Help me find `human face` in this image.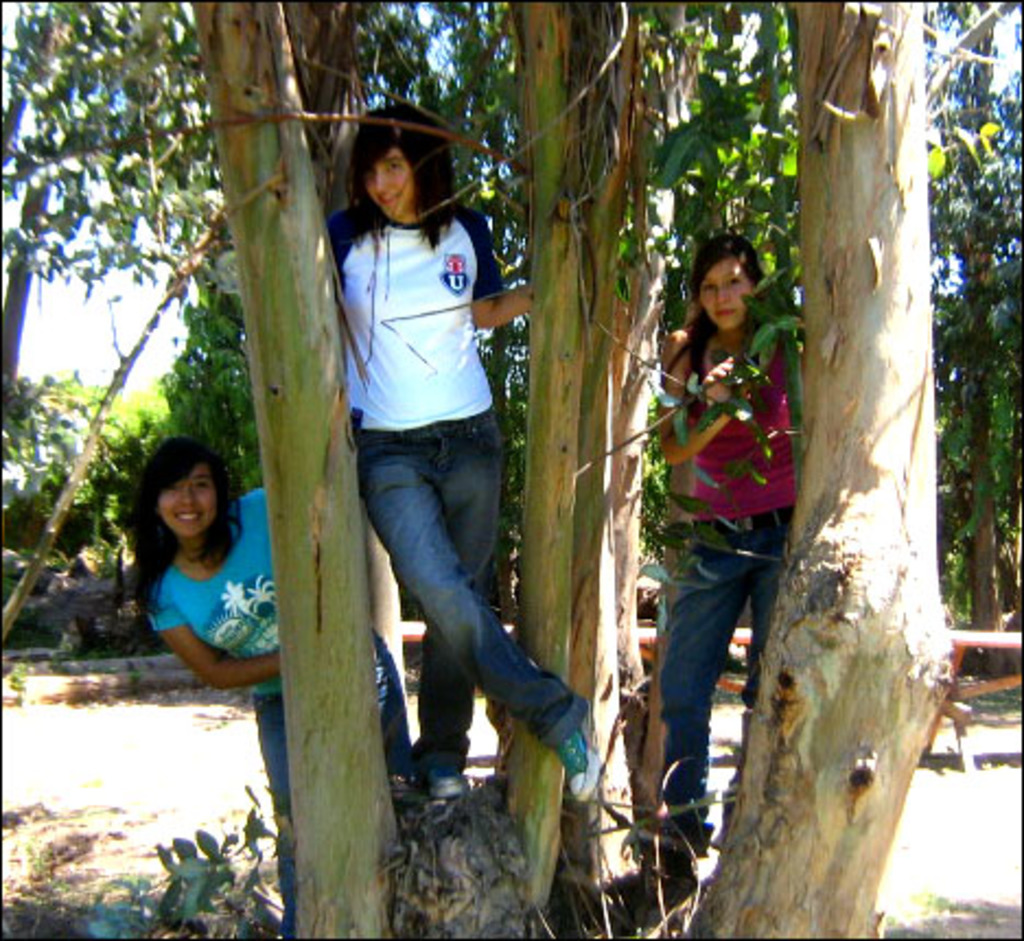
Found it: box=[158, 460, 212, 534].
